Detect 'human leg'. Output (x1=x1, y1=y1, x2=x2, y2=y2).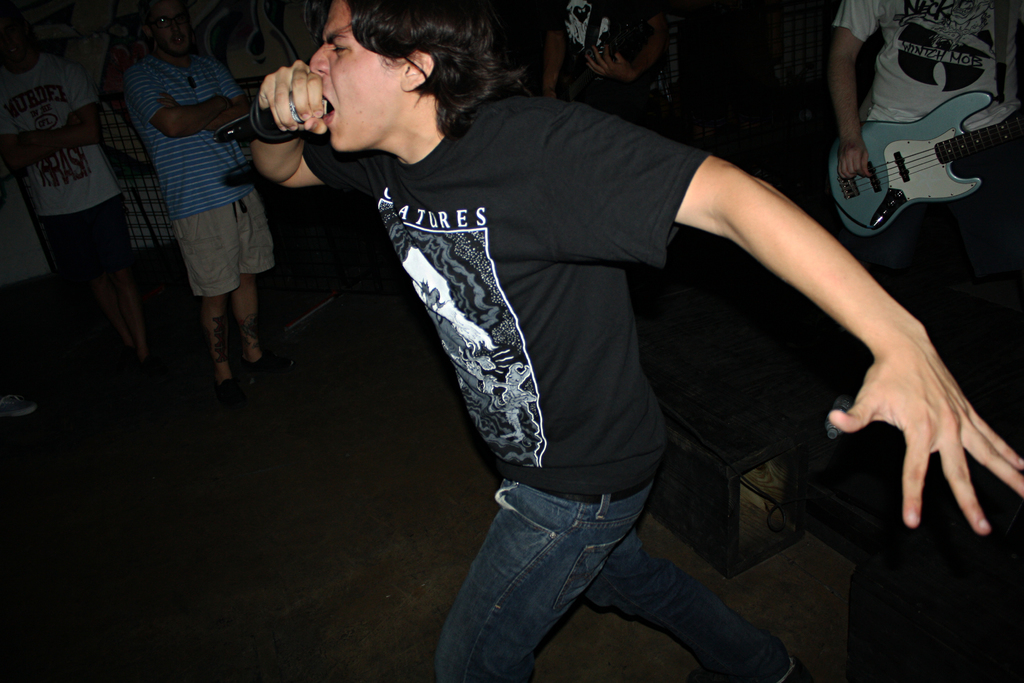
(x1=177, y1=188, x2=230, y2=392).
